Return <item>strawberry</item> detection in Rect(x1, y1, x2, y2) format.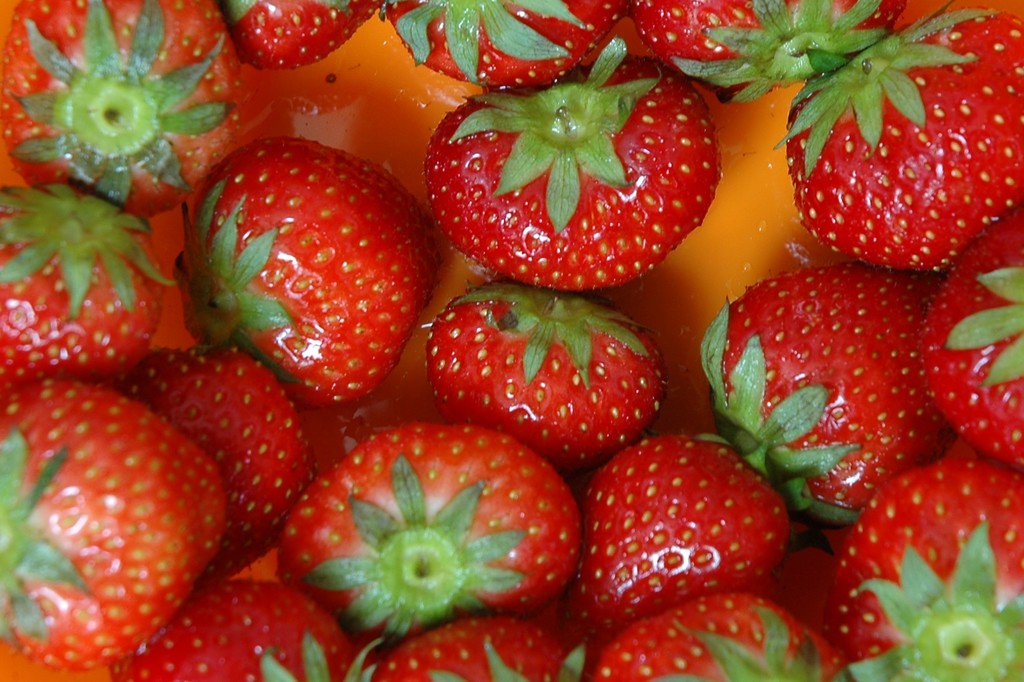
Rect(428, 37, 722, 289).
